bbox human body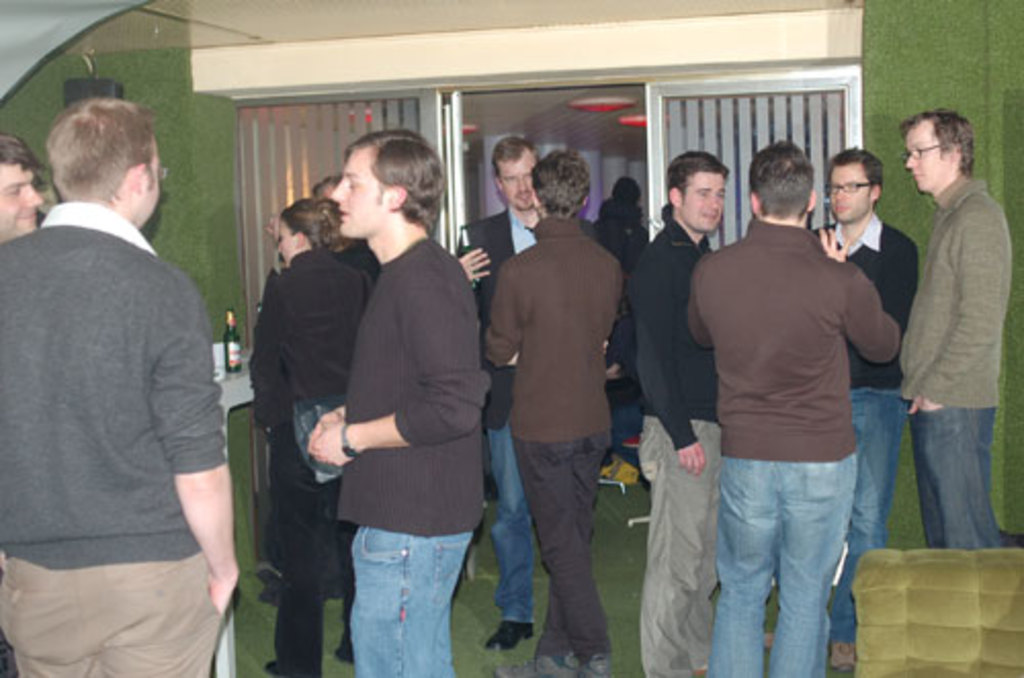
pyautogui.locateOnScreen(623, 223, 725, 676)
